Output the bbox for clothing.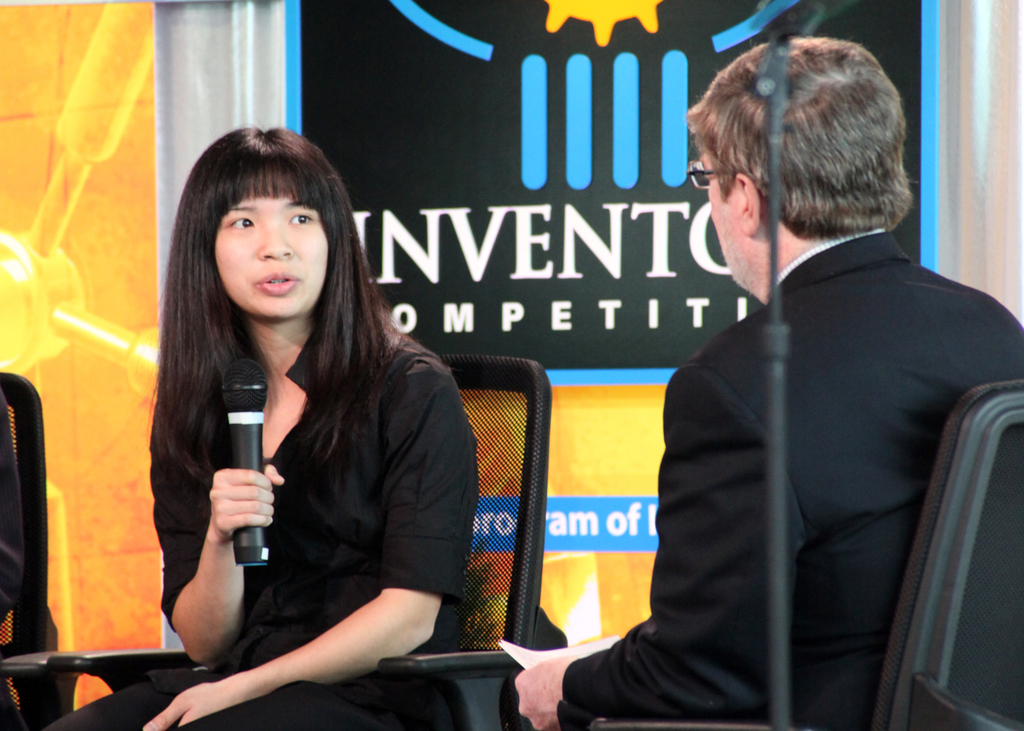
{"x1": 45, "y1": 321, "x2": 472, "y2": 730}.
